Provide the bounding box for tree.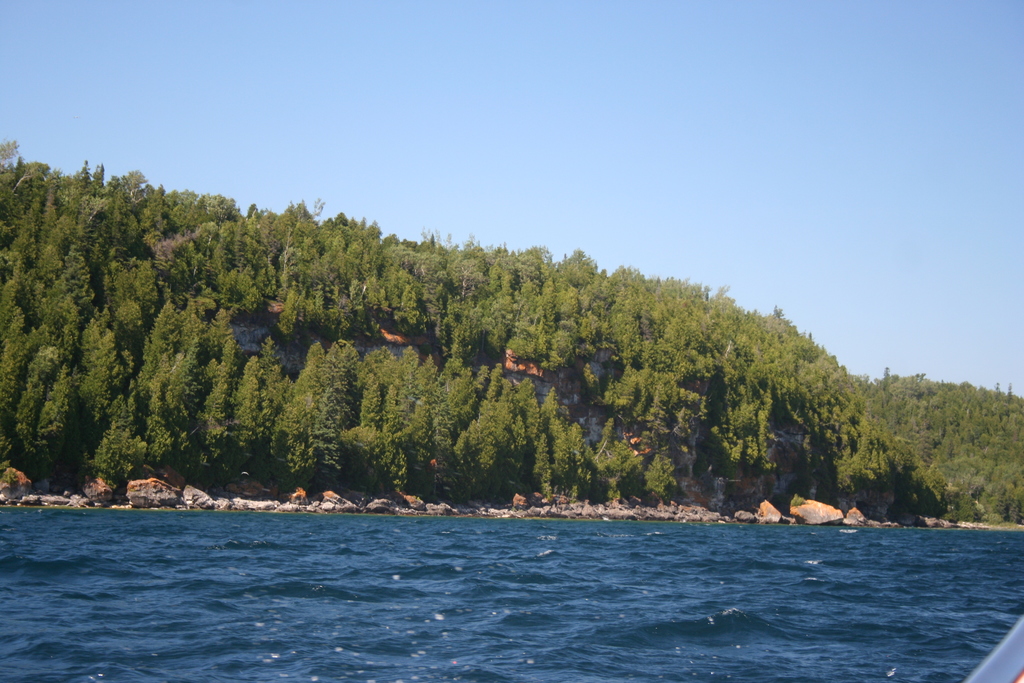
767 314 849 453.
